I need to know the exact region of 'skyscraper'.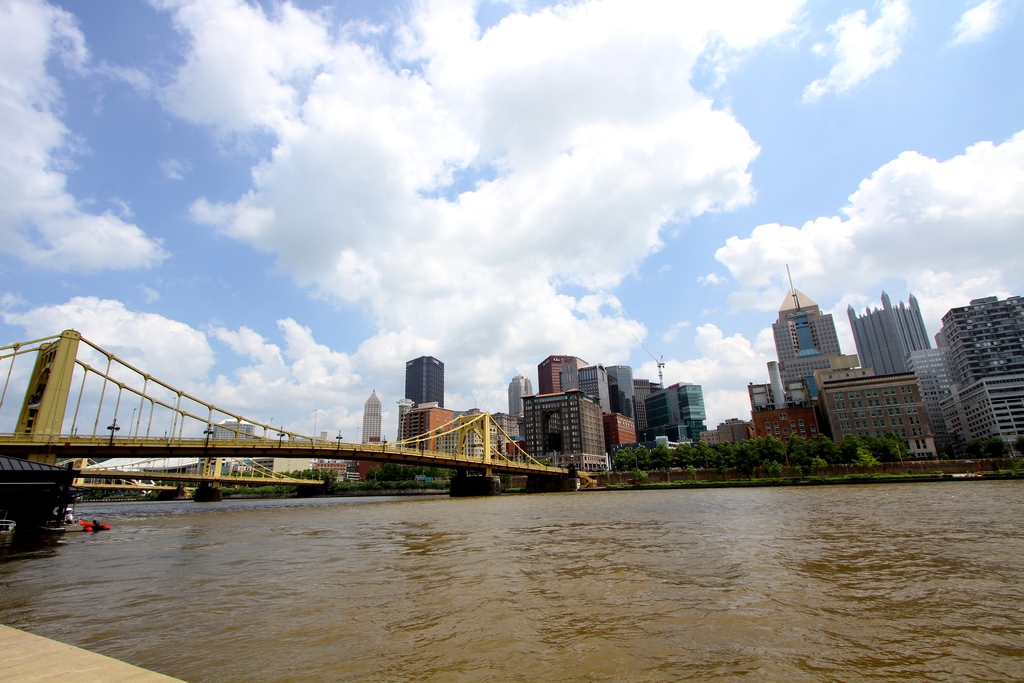
Region: {"x1": 351, "y1": 383, "x2": 385, "y2": 444}.
